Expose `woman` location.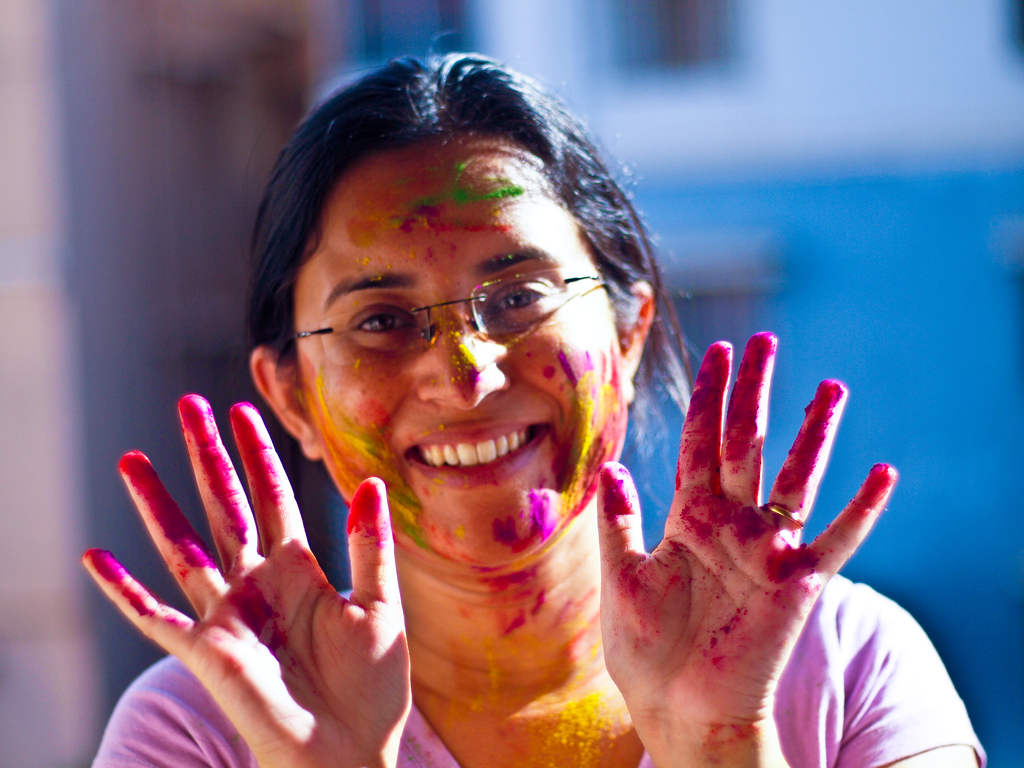
Exposed at (x1=84, y1=52, x2=990, y2=767).
